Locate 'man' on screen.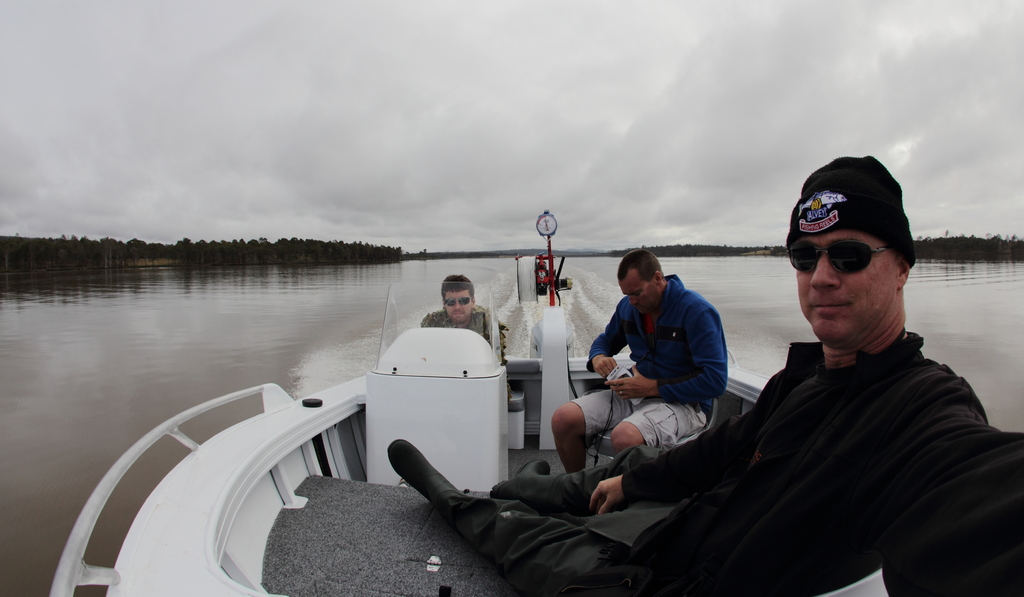
On screen at x1=387, y1=154, x2=1020, y2=596.
